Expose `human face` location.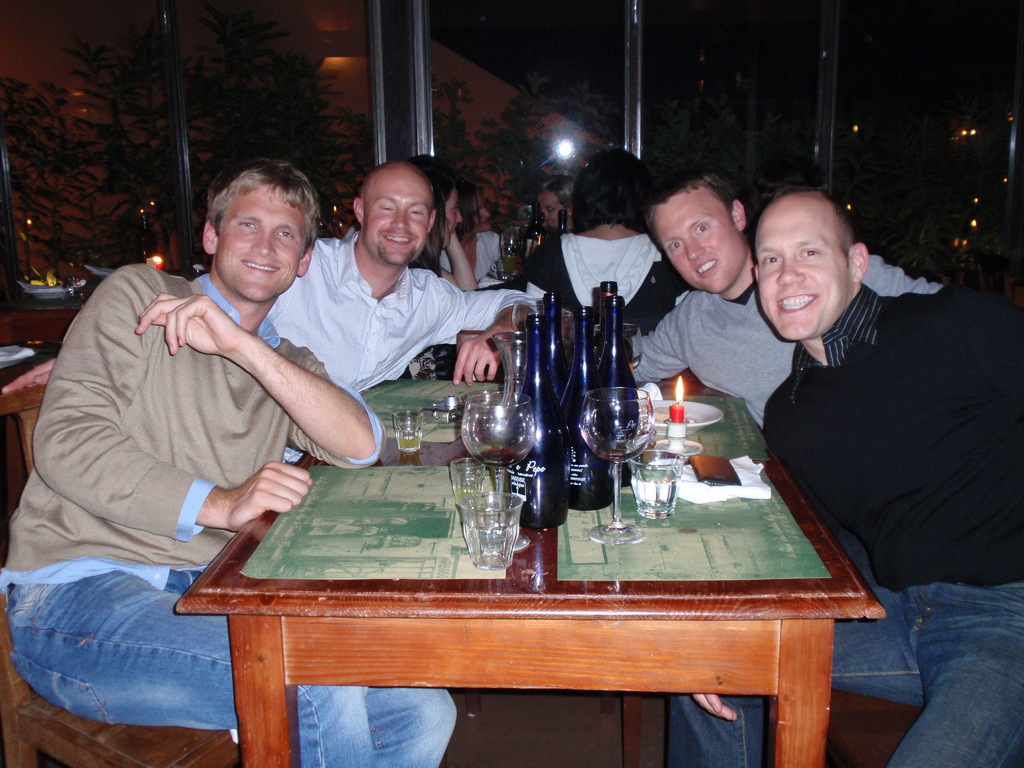
Exposed at region(222, 193, 310, 300).
